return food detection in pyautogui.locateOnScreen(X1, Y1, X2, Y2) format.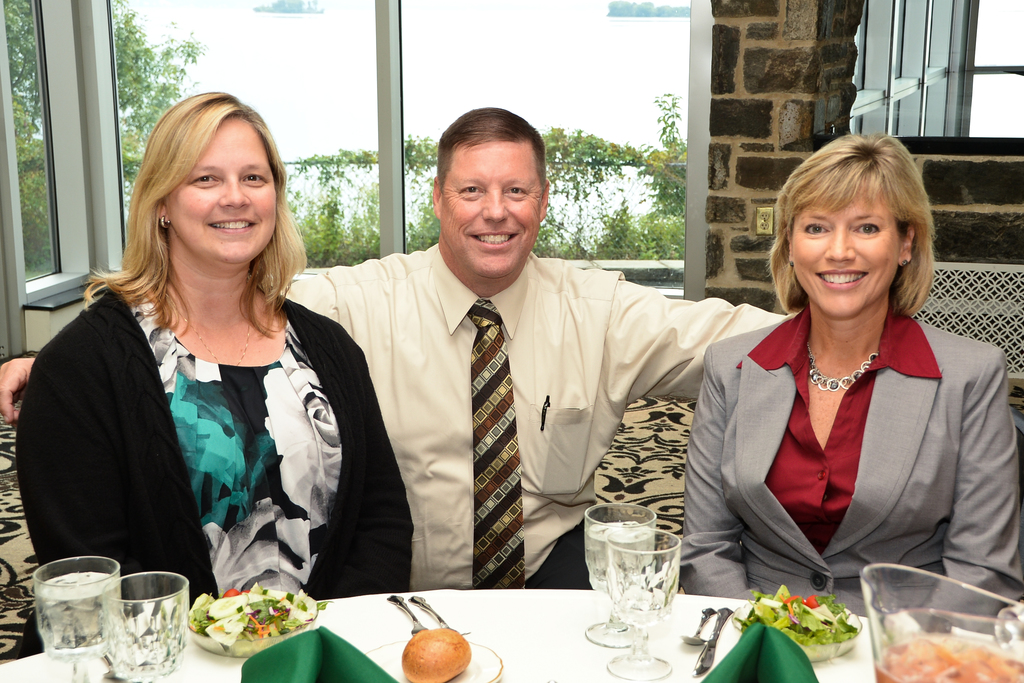
pyautogui.locateOnScreen(399, 624, 473, 682).
